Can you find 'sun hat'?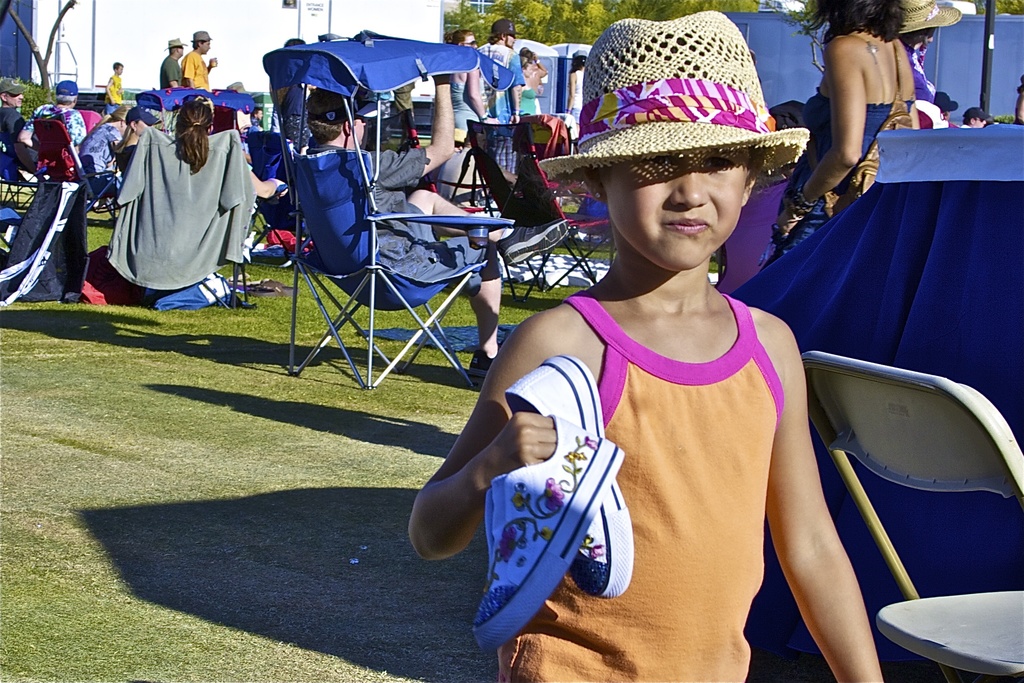
Yes, bounding box: Rect(51, 76, 82, 105).
